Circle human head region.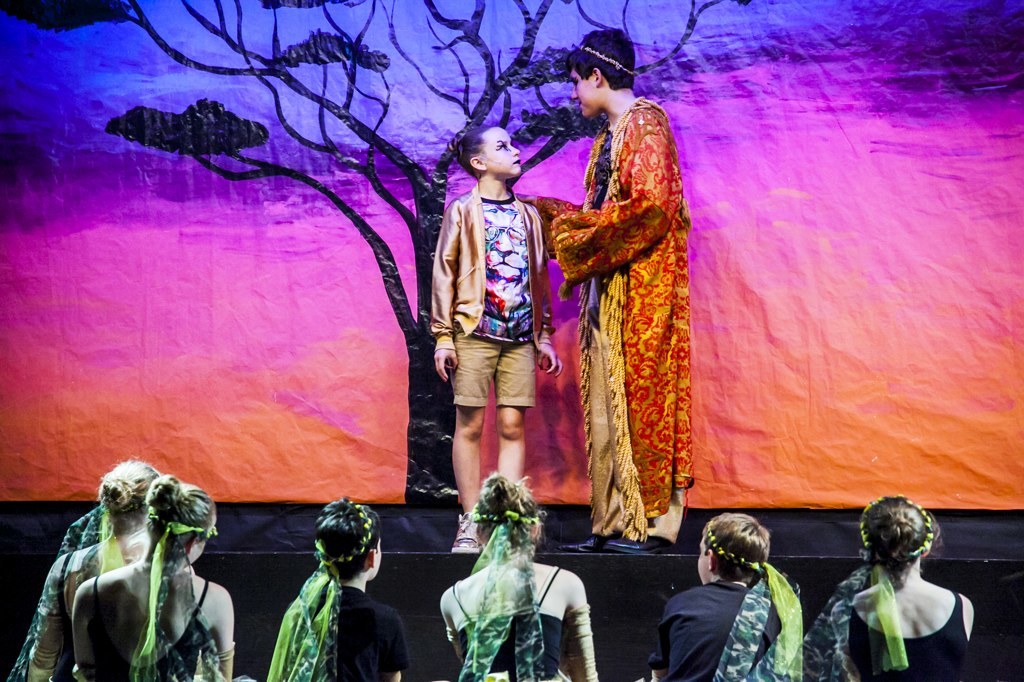
Region: box=[144, 472, 220, 568].
